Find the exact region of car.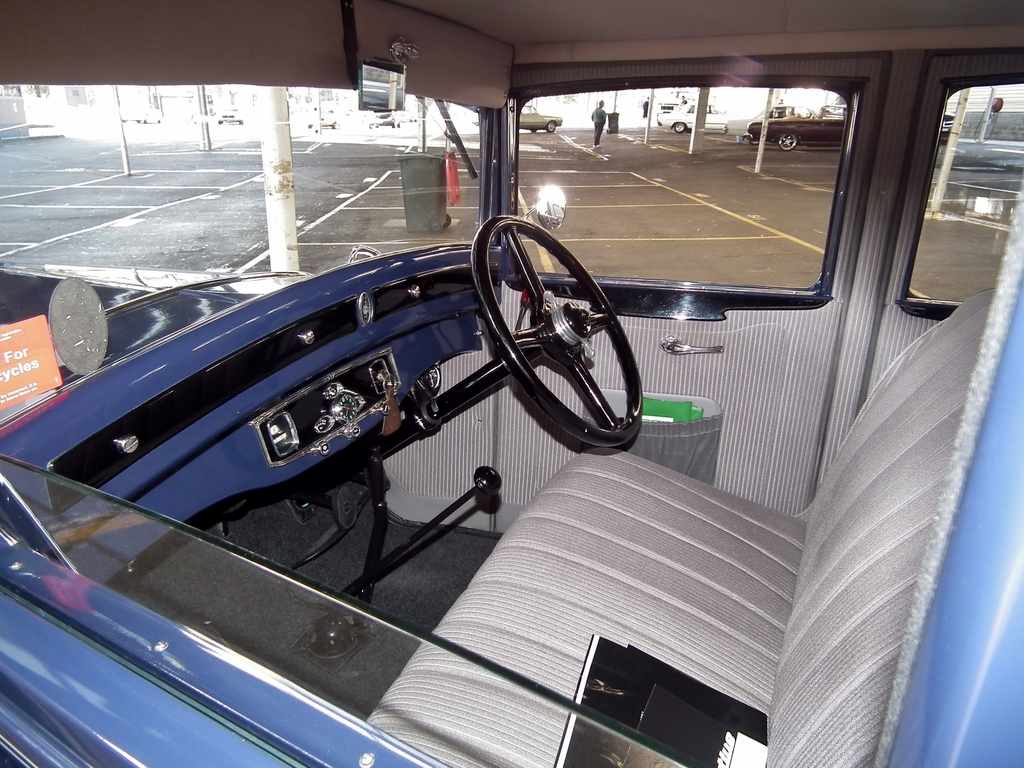
Exact region: (524,104,564,131).
